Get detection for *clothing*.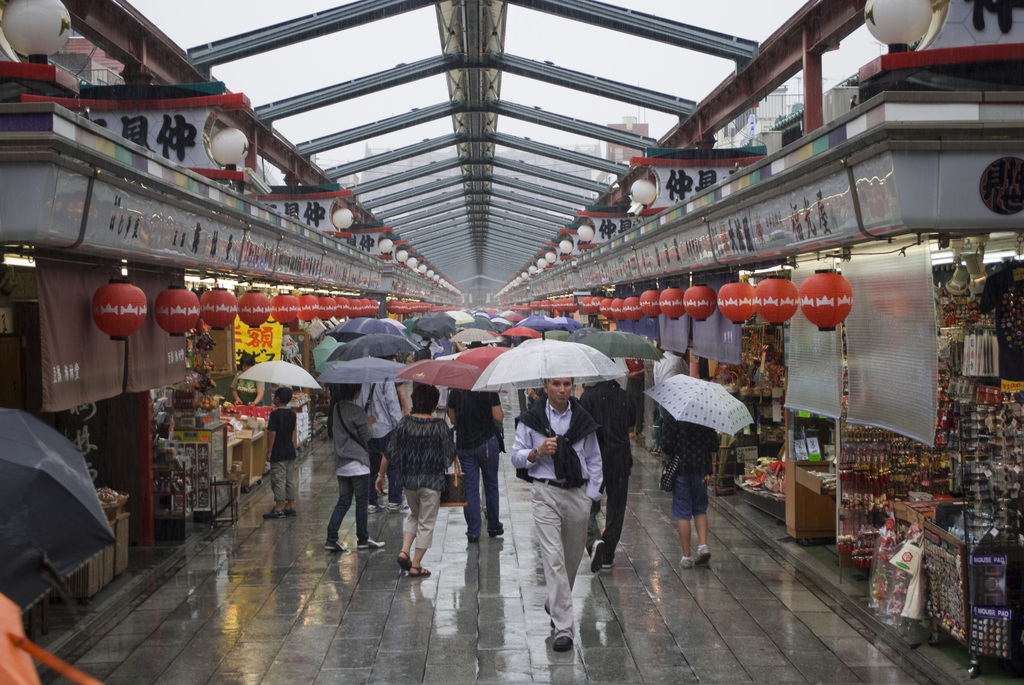
Detection: box(513, 395, 607, 640).
